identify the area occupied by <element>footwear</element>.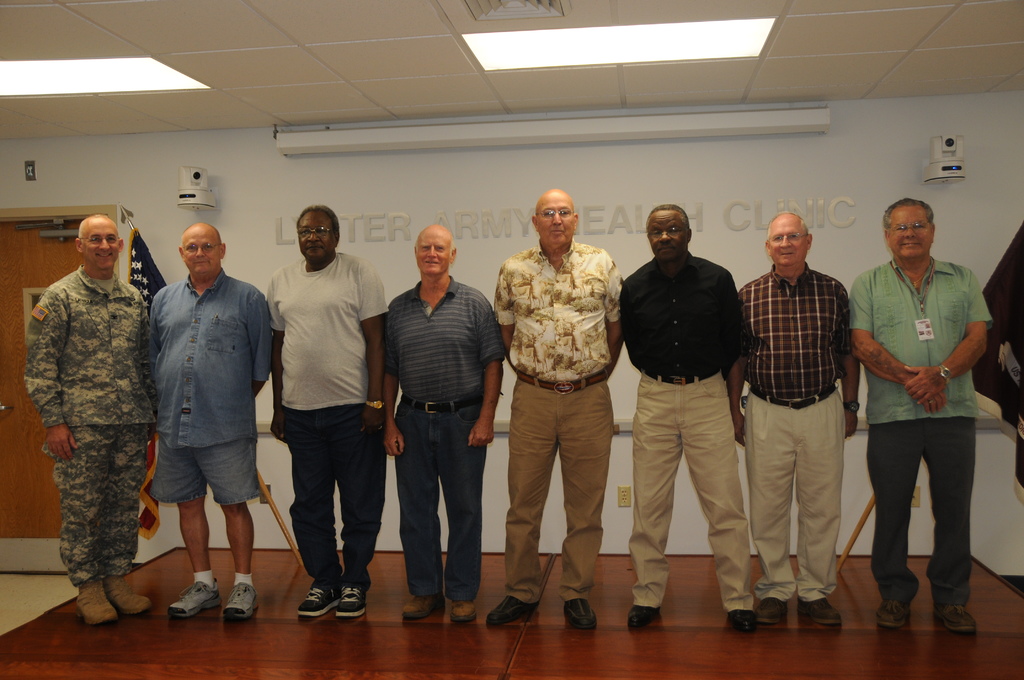
Area: x1=105, y1=565, x2=152, y2=613.
